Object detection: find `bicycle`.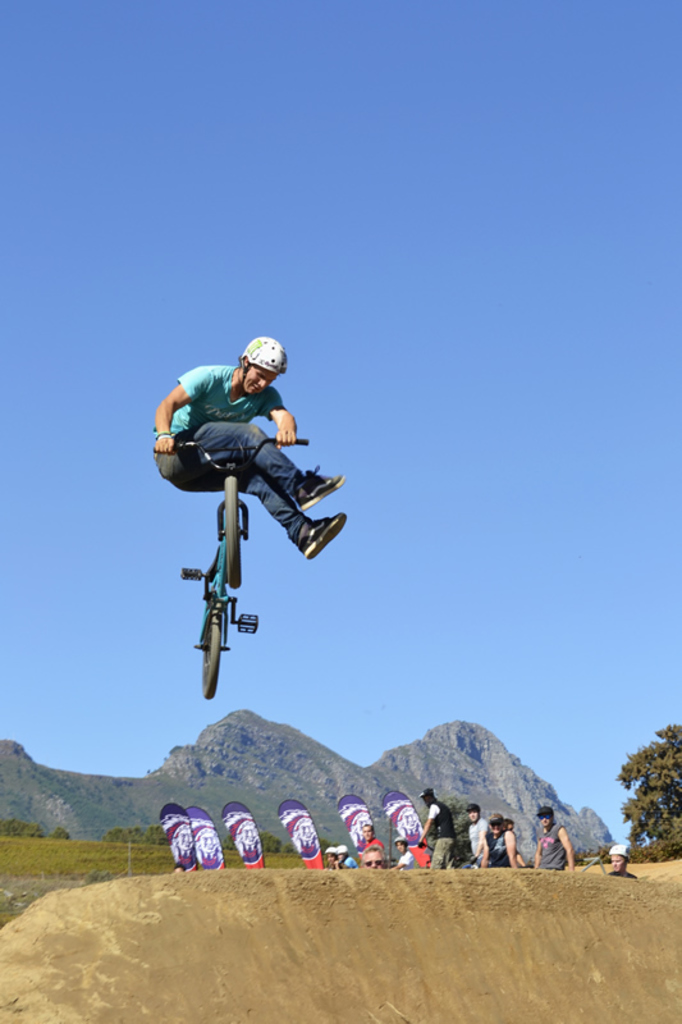
left=165, top=416, right=338, bottom=680.
